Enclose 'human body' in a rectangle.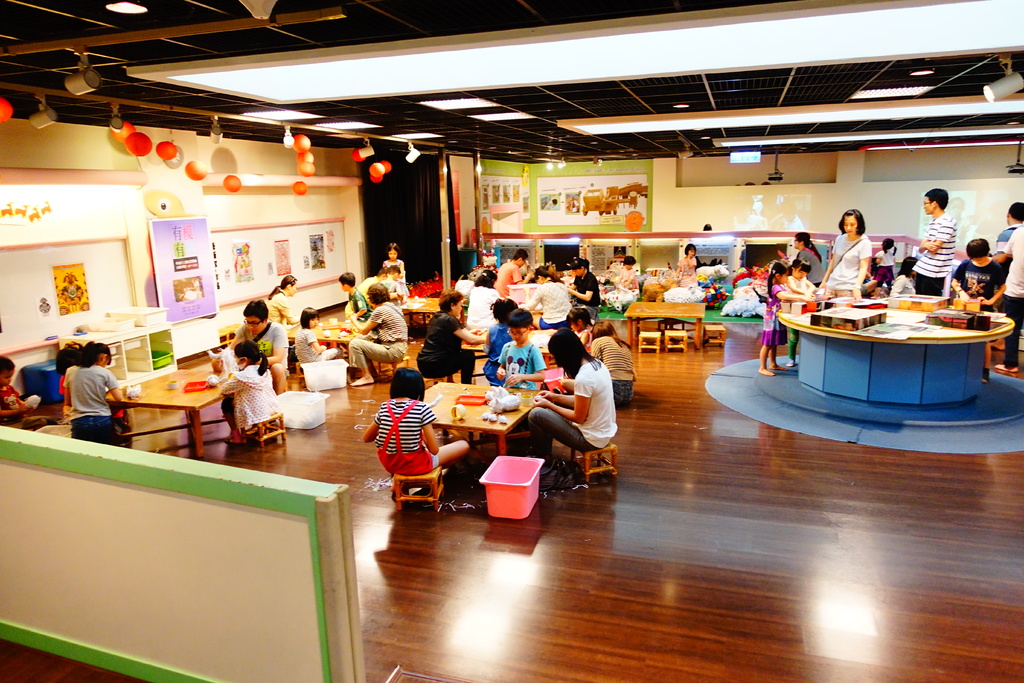
box(674, 244, 699, 274).
